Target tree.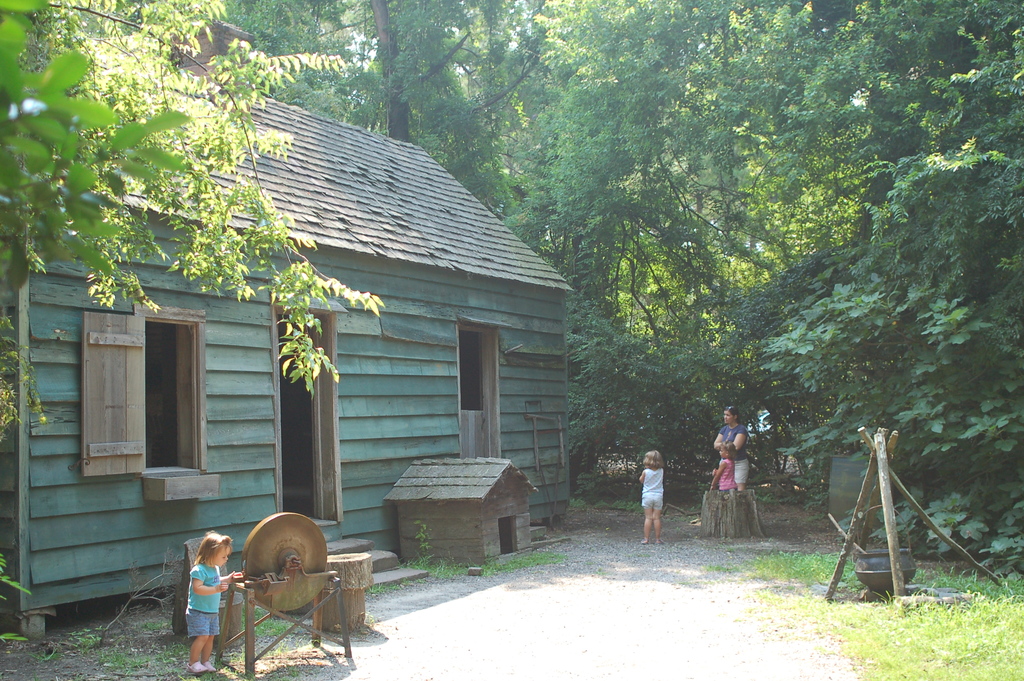
Target region: select_region(0, 1, 374, 393).
